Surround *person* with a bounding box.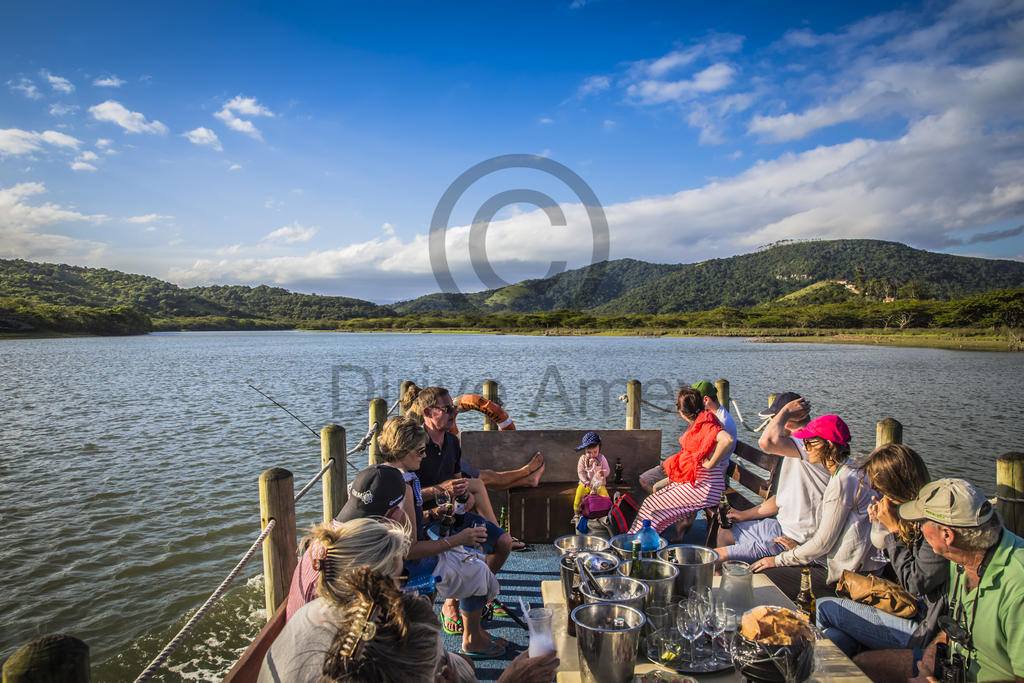
(284,514,402,619).
